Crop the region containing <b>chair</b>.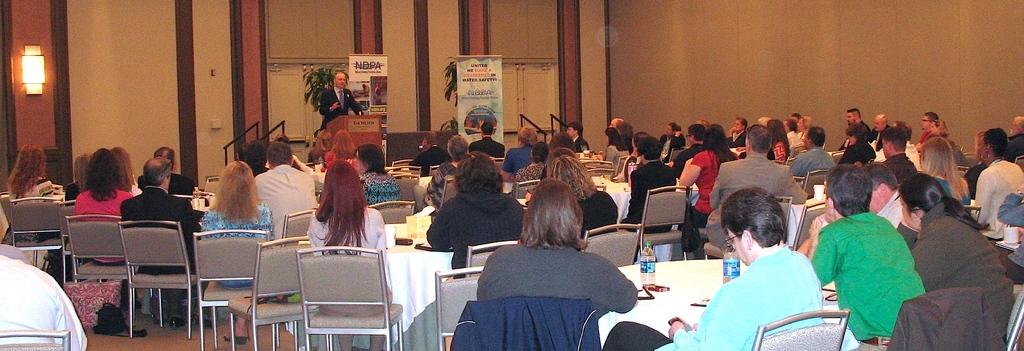
Crop region: [370, 201, 416, 224].
